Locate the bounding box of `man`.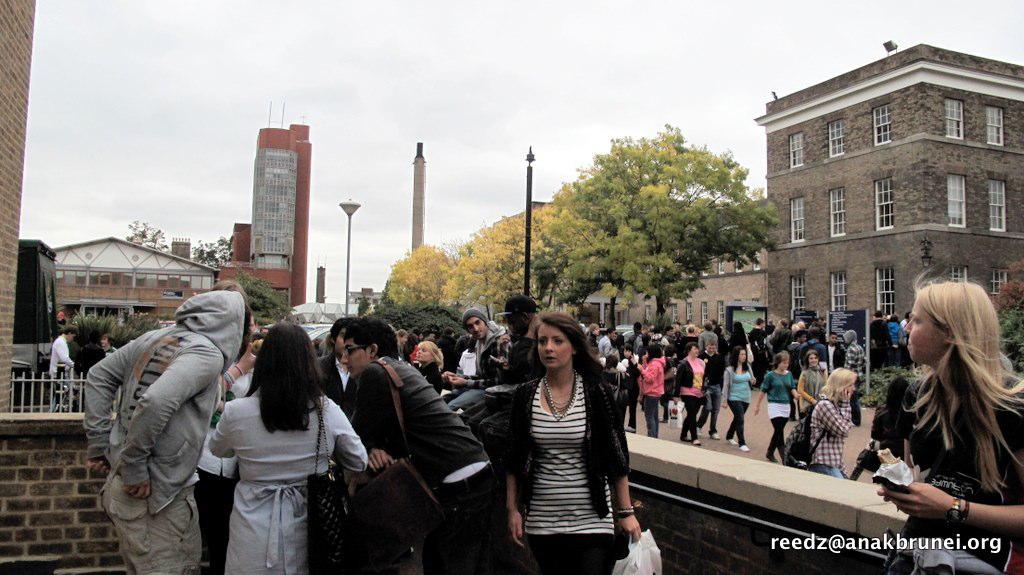
Bounding box: Rect(87, 281, 234, 574).
